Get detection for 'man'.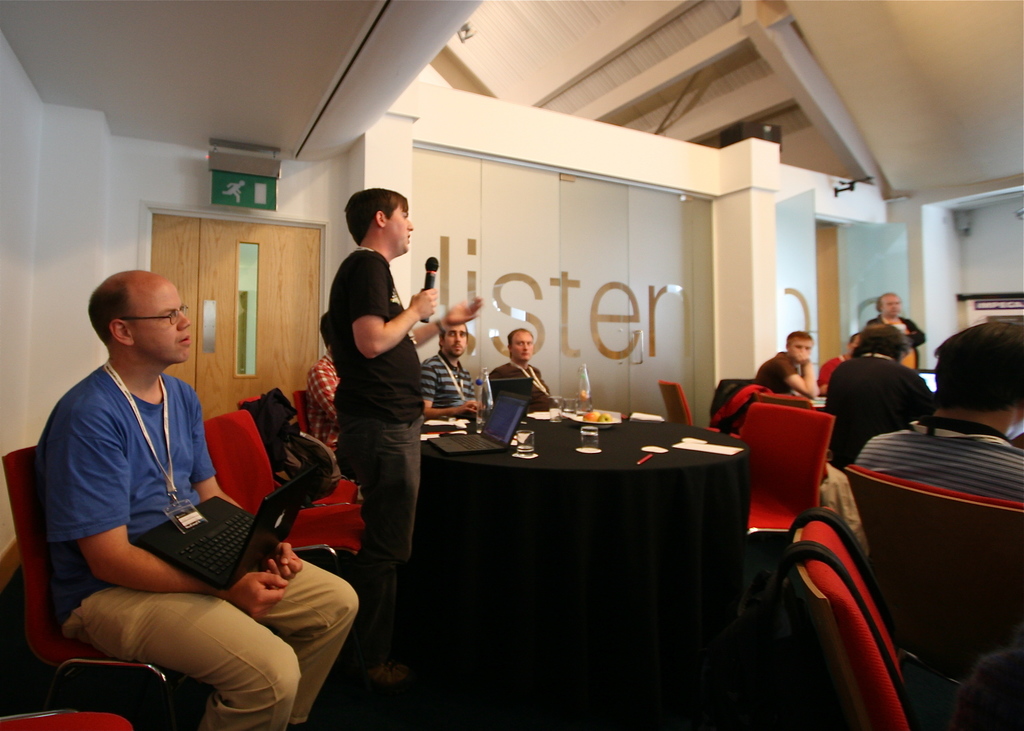
Detection: x1=853 y1=317 x2=1023 y2=508.
